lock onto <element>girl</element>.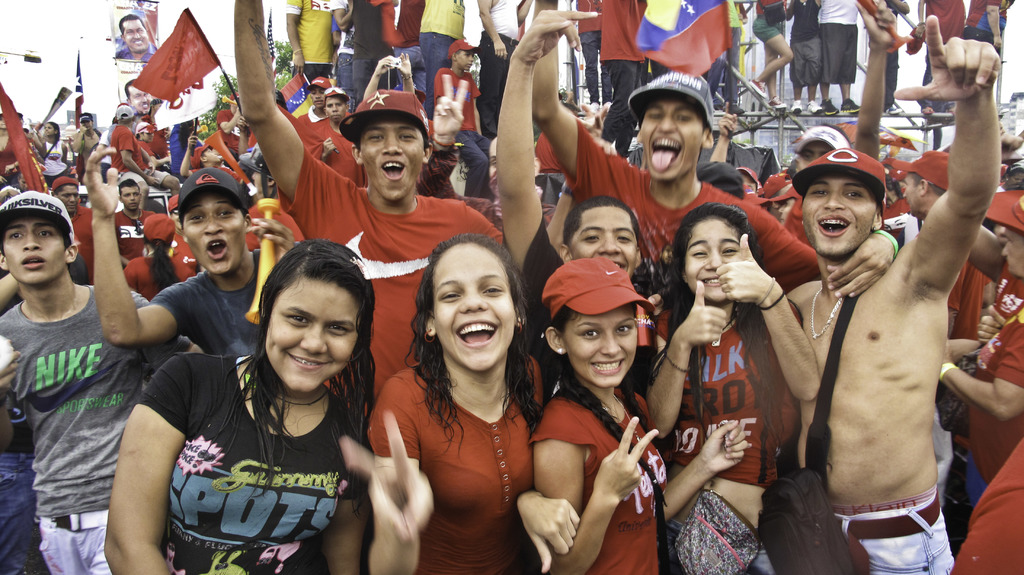
Locked: (102, 241, 376, 574).
